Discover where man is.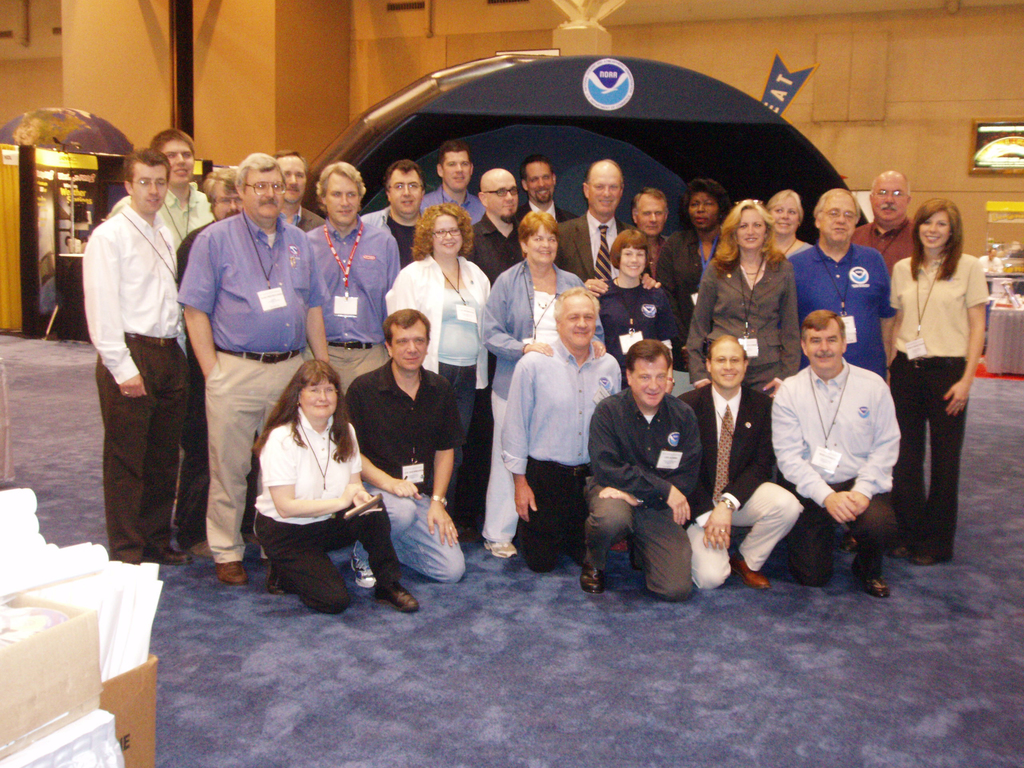
Discovered at select_region(423, 141, 488, 222).
